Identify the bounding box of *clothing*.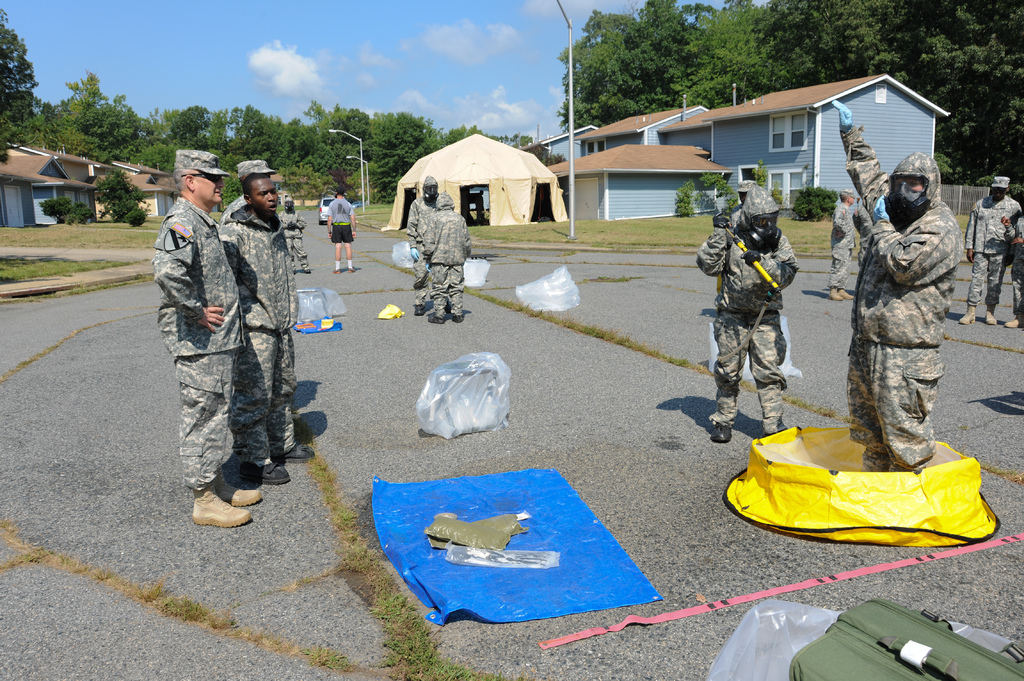
region(403, 196, 440, 308).
